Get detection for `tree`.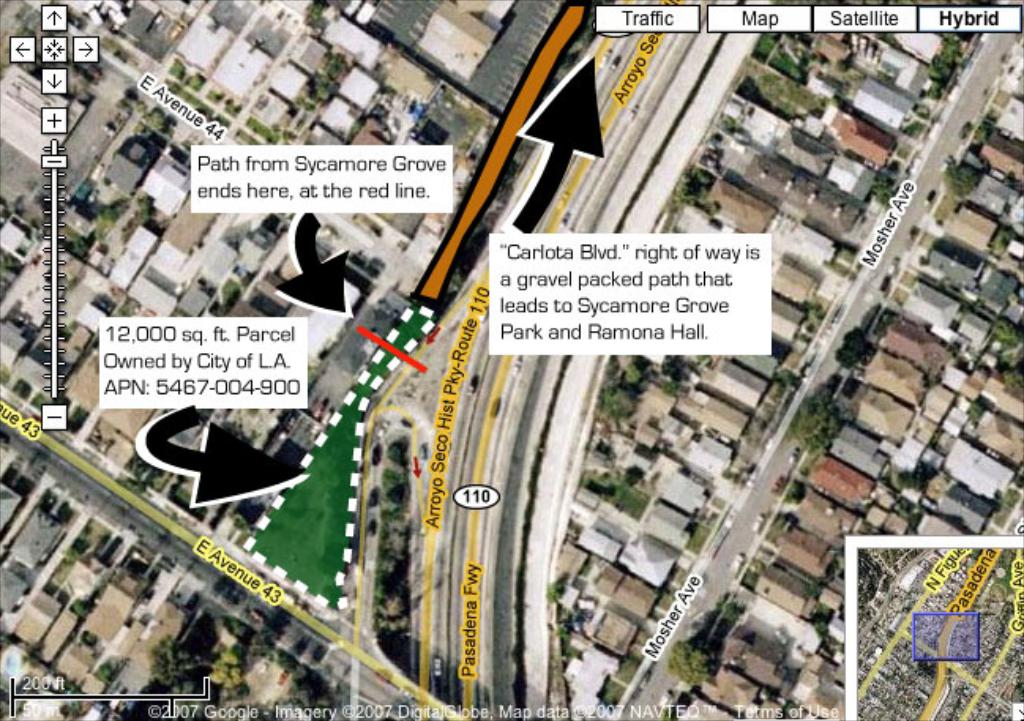
Detection: 666/642/715/691.
